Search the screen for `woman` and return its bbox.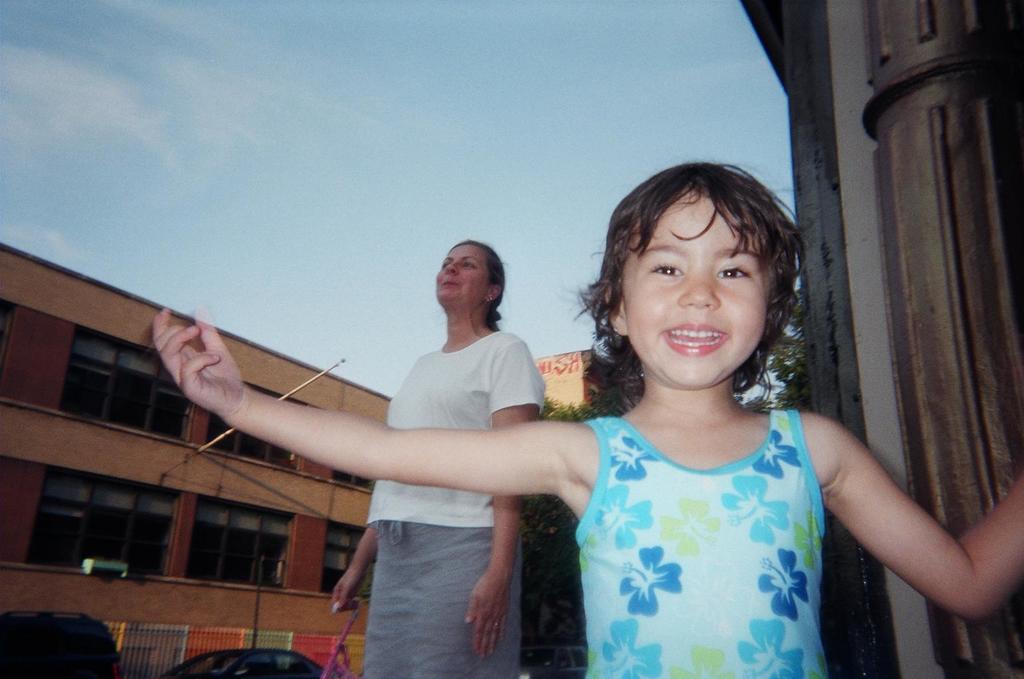
Found: (x1=329, y1=235, x2=546, y2=678).
